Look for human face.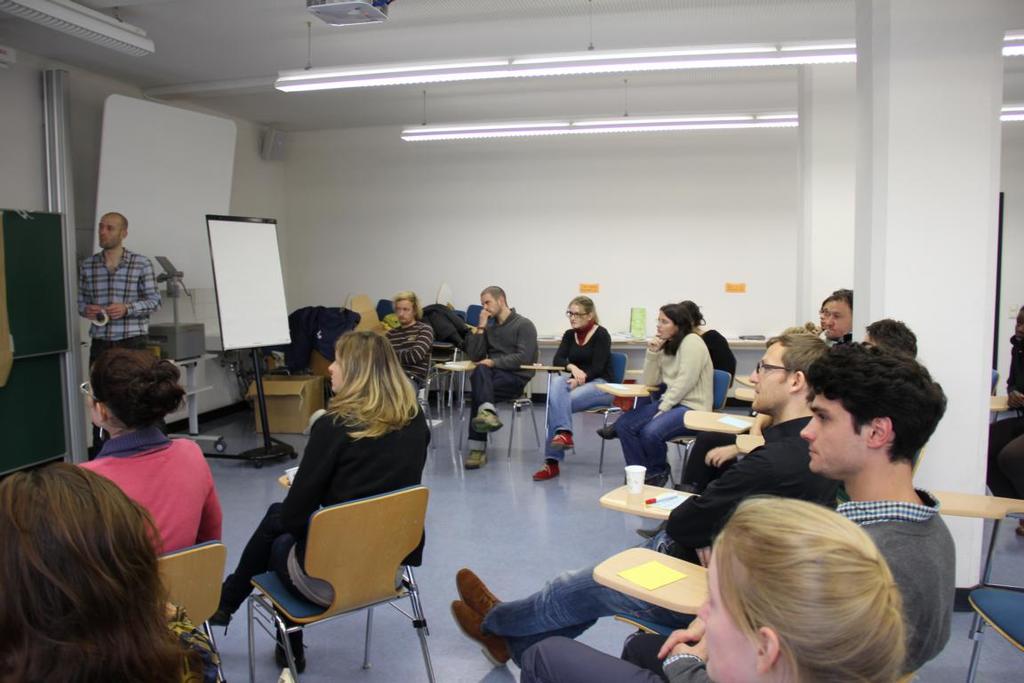
Found: detection(567, 303, 588, 329).
